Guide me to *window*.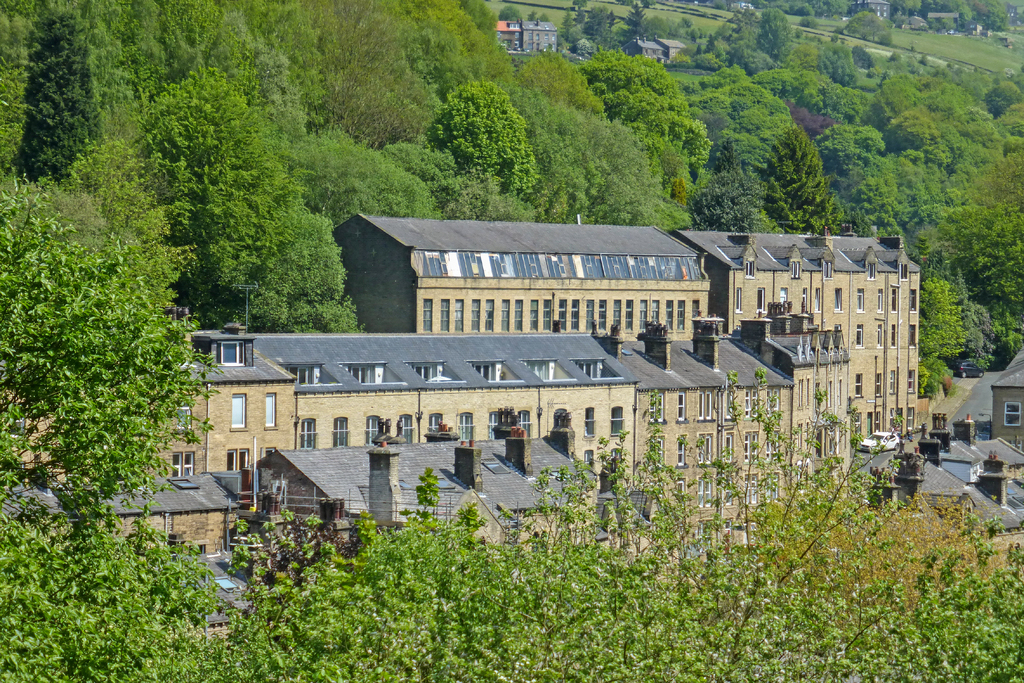
Guidance: [694, 477, 708, 505].
